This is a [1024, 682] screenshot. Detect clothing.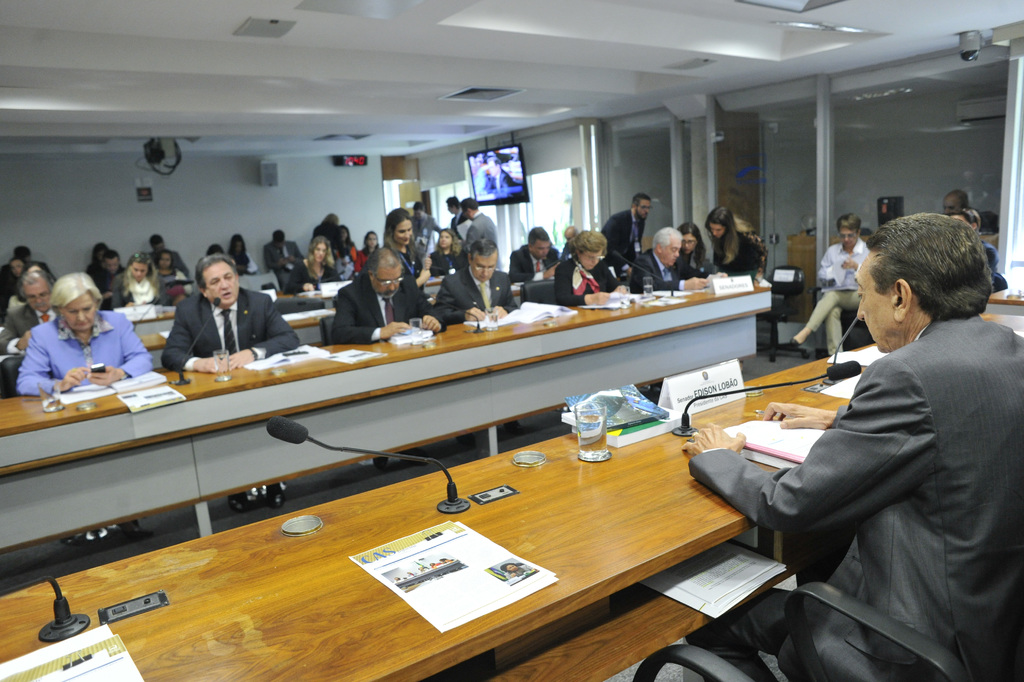
(left=463, top=211, right=498, bottom=245).
